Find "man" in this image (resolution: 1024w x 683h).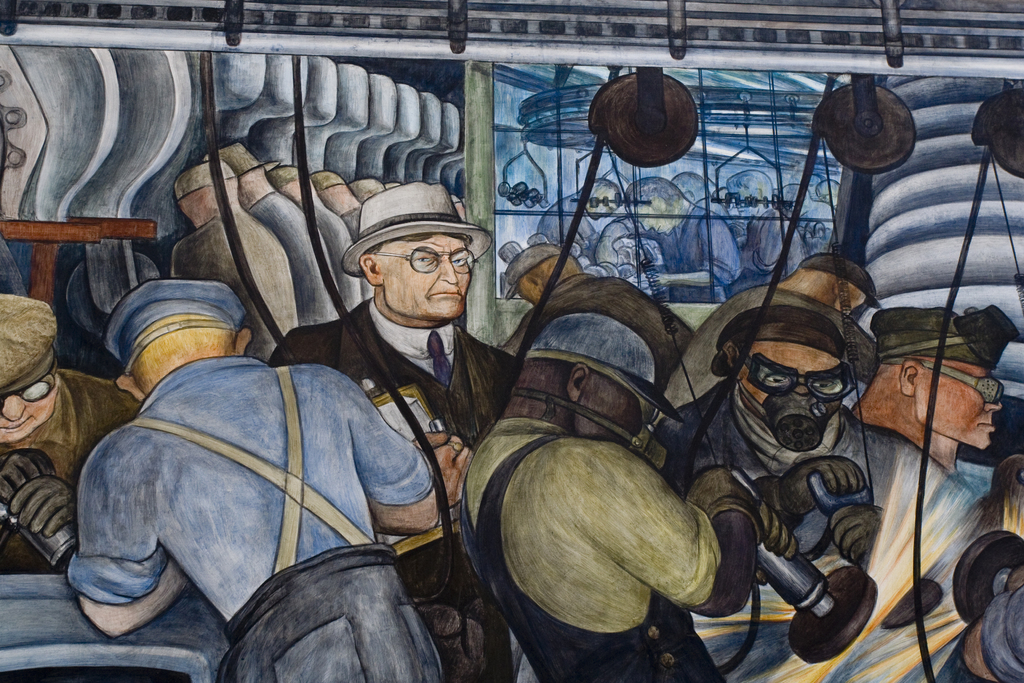
pyautogui.locateOnScreen(650, 304, 975, 682).
